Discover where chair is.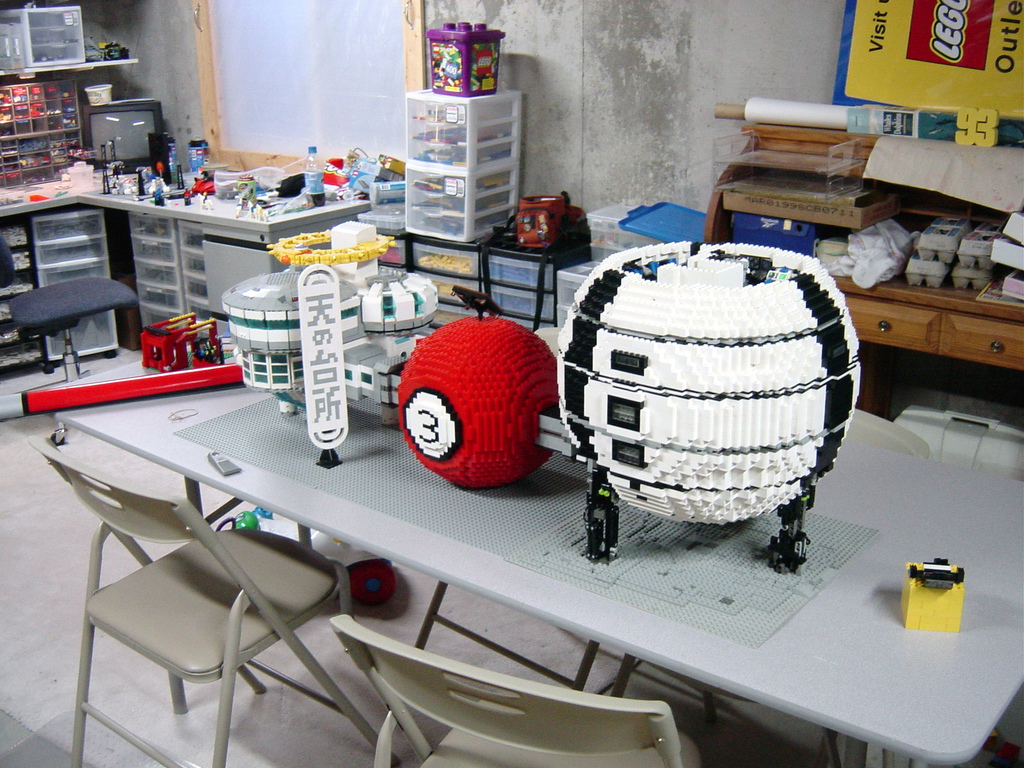
Discovered at (x1=18, y1=407, x2=359, y2=751).
